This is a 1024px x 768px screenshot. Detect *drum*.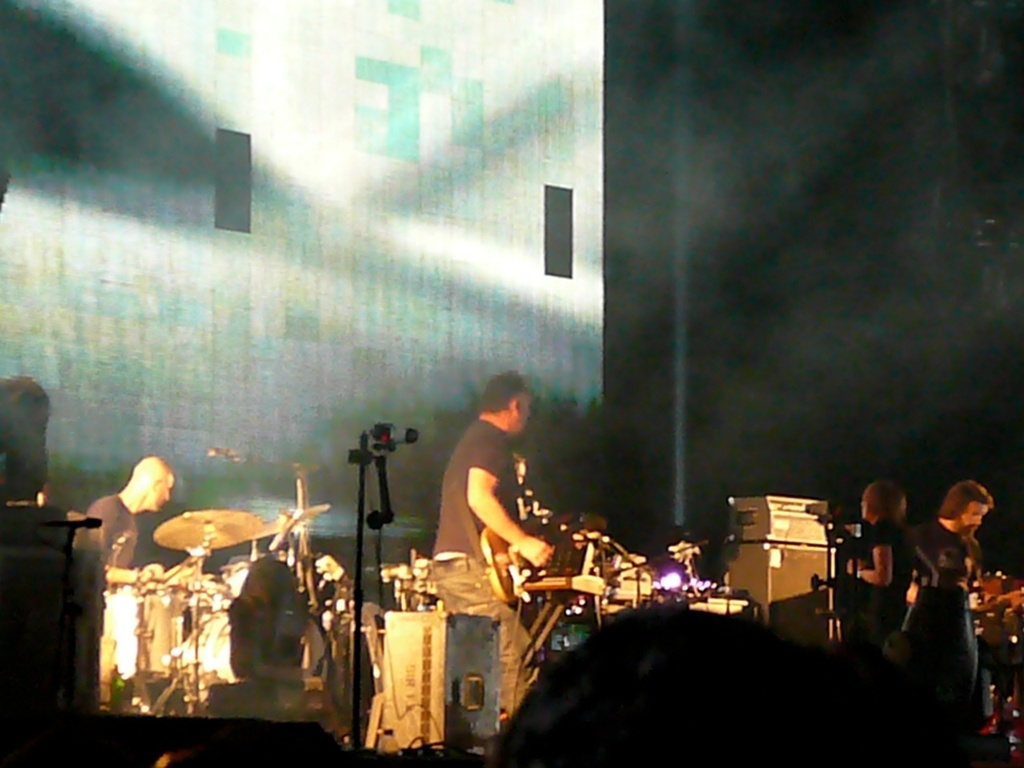
129:583:183:680.
